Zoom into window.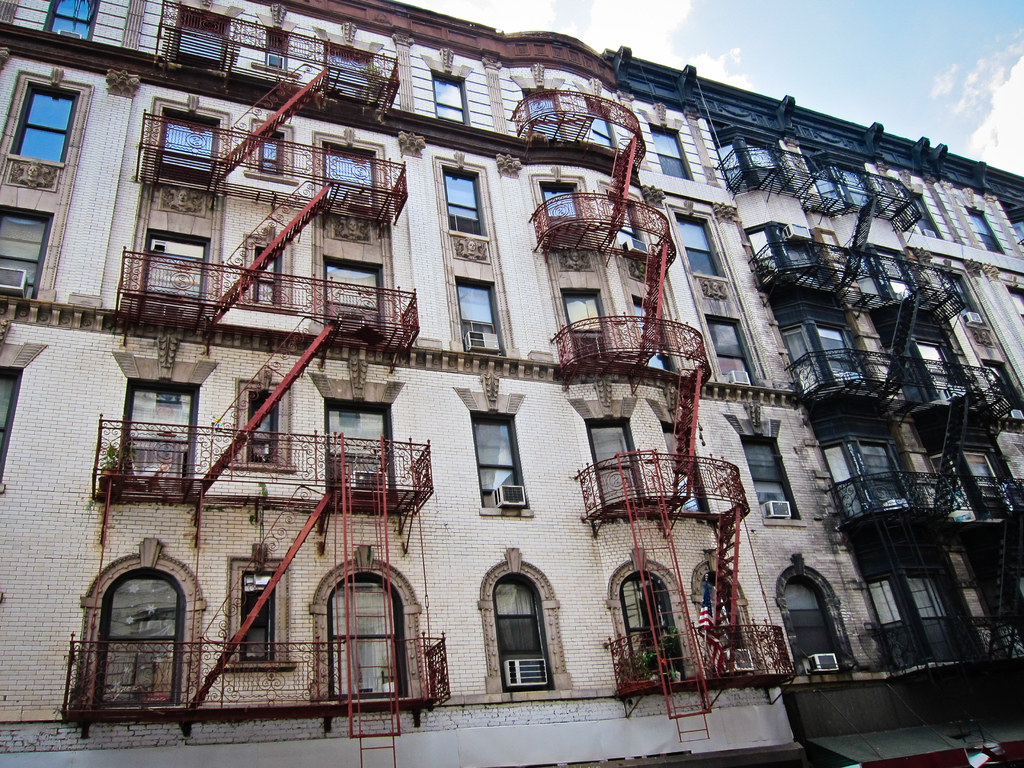
Zoom target: BBox(333, 401, 399, 507).
